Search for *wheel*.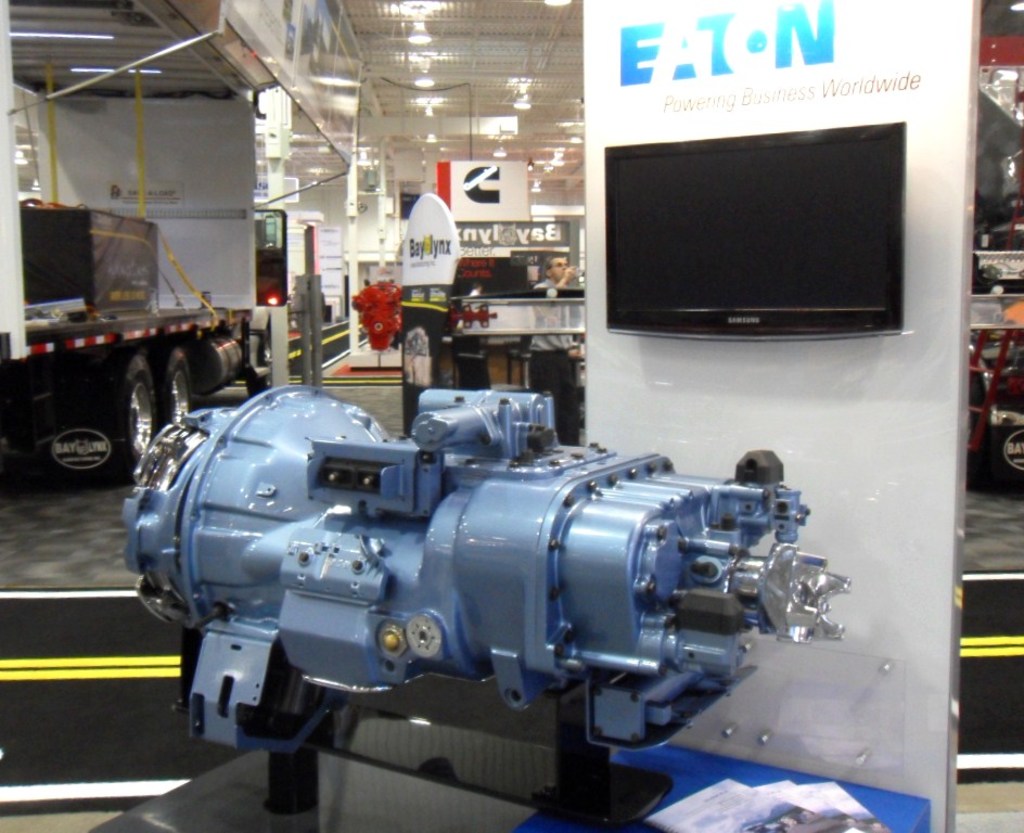
Found at bbox(161, 343, 196, 418).
